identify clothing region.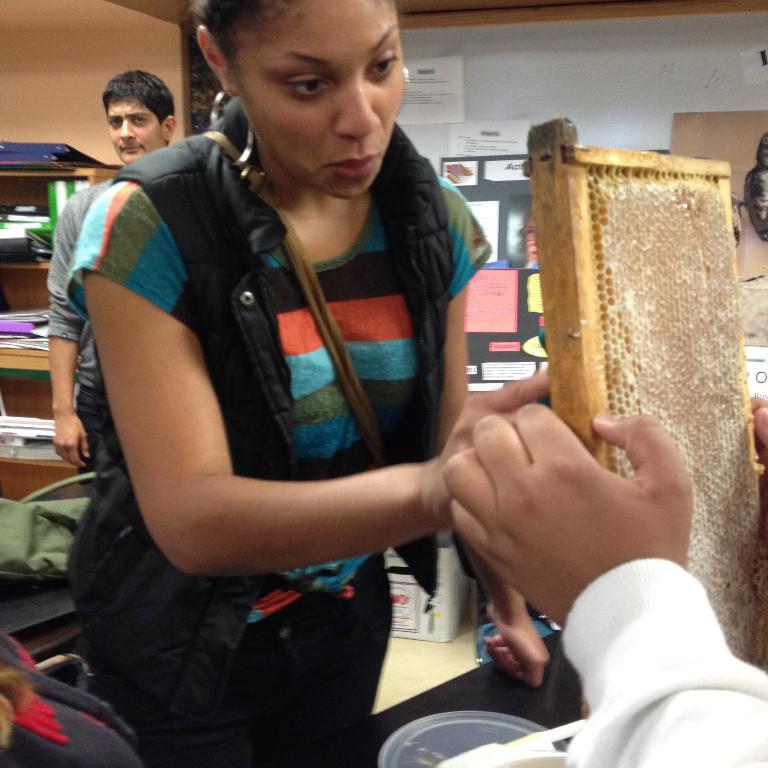
Region: bbox(67, 95, 498, 691).
